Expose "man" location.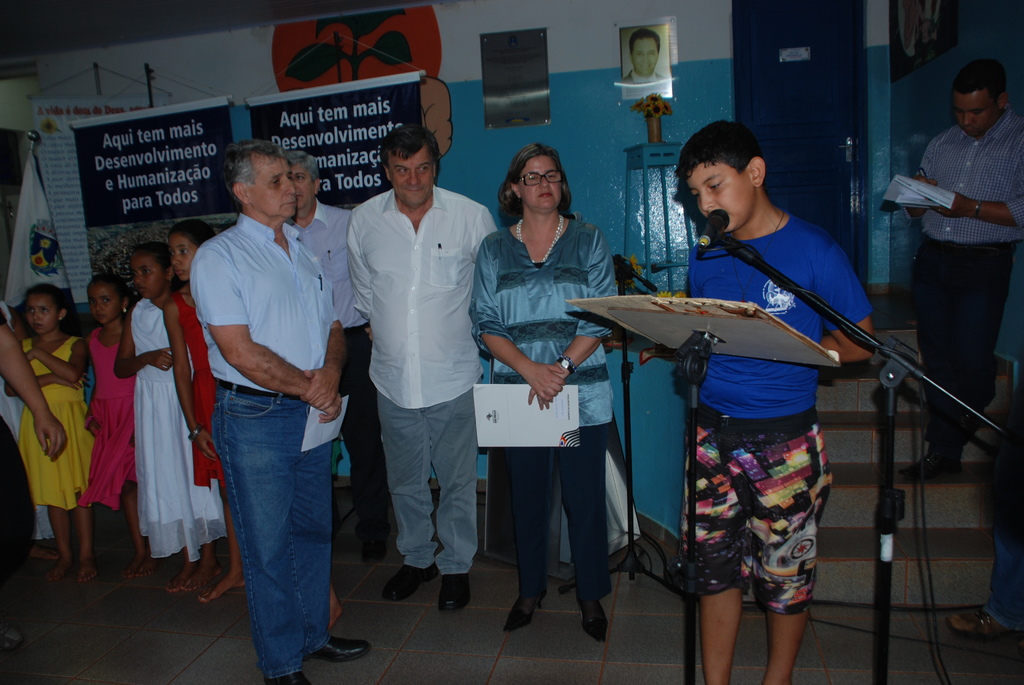
Exposed at Rect(348, 124, 497, 610).
